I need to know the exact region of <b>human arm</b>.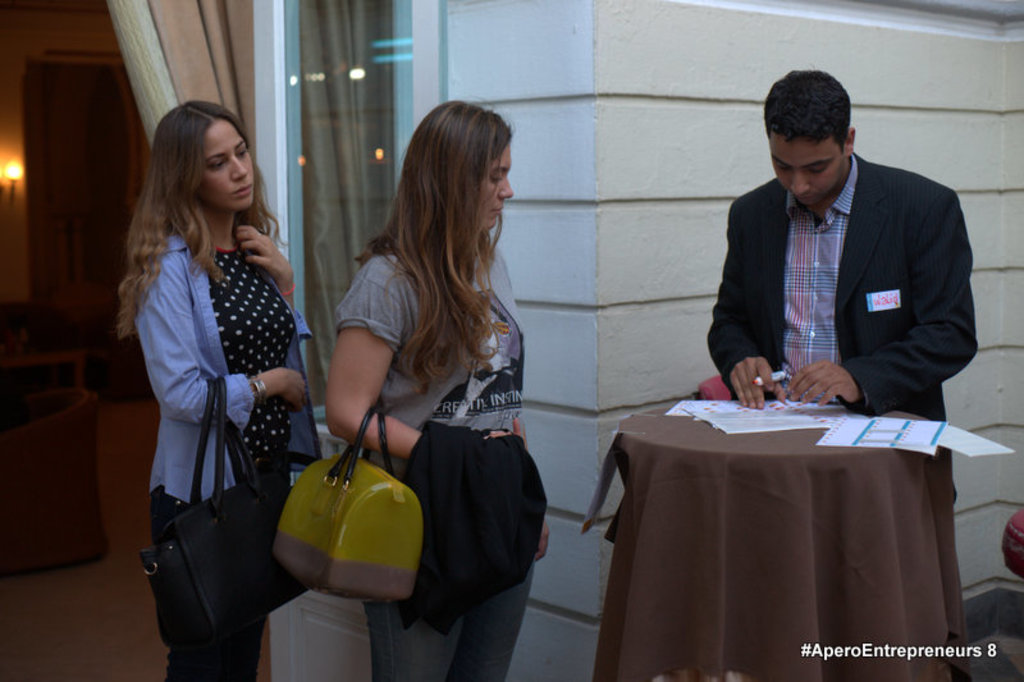
Region: detection(298, 280, 413, 475).
